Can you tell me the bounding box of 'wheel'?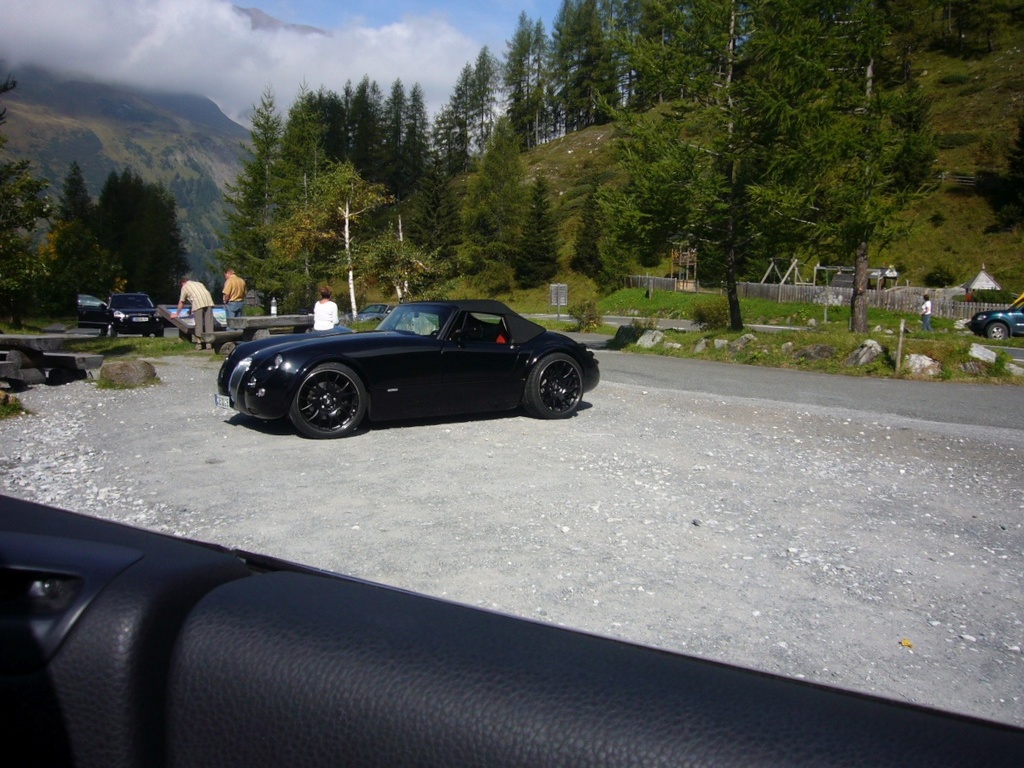
BBox(103, 319, 118, 334).
